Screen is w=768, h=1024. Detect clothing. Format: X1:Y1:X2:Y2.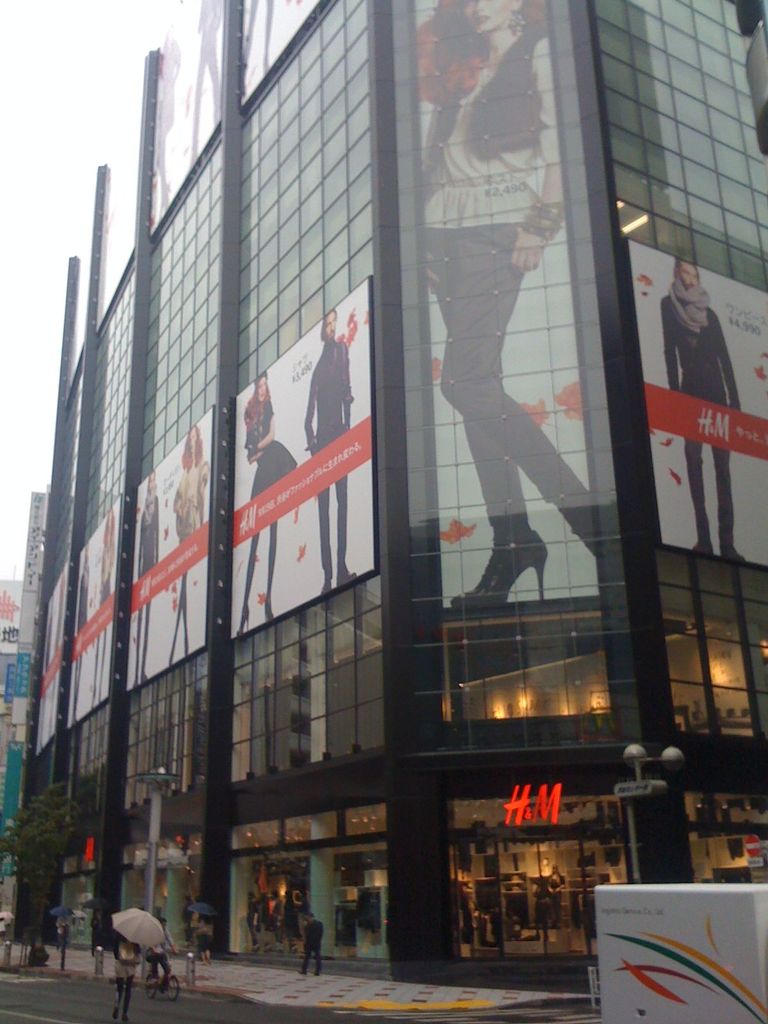
0:917:9:940.
